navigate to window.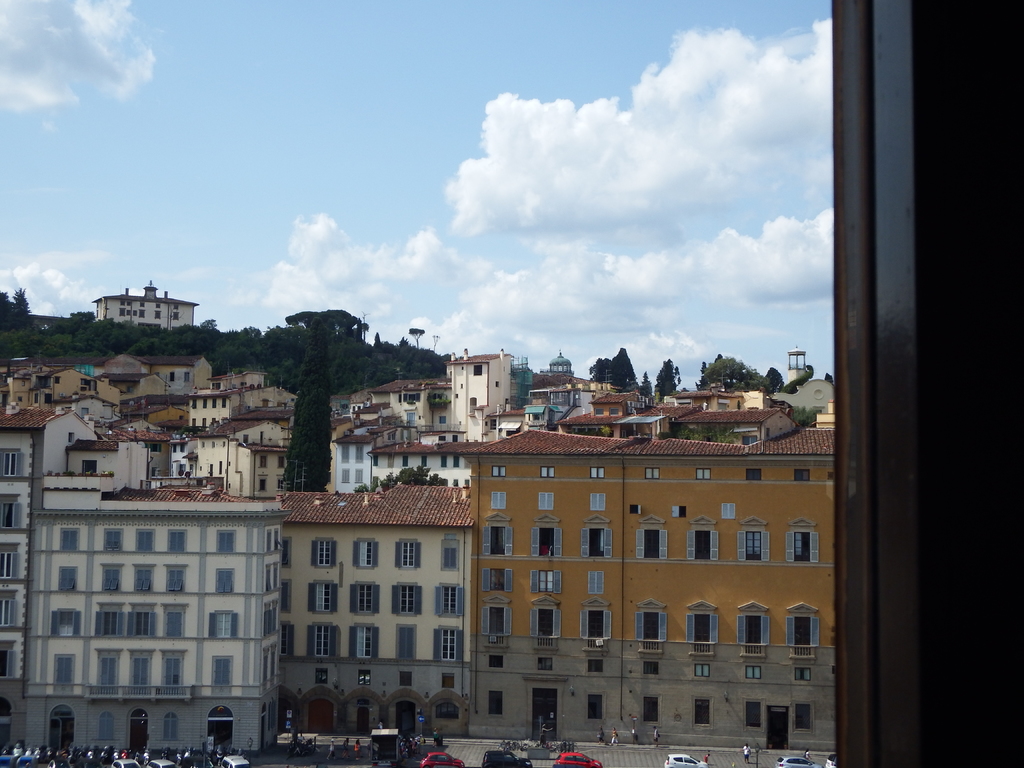
Navigation target: (437, 584, 463, 621).
